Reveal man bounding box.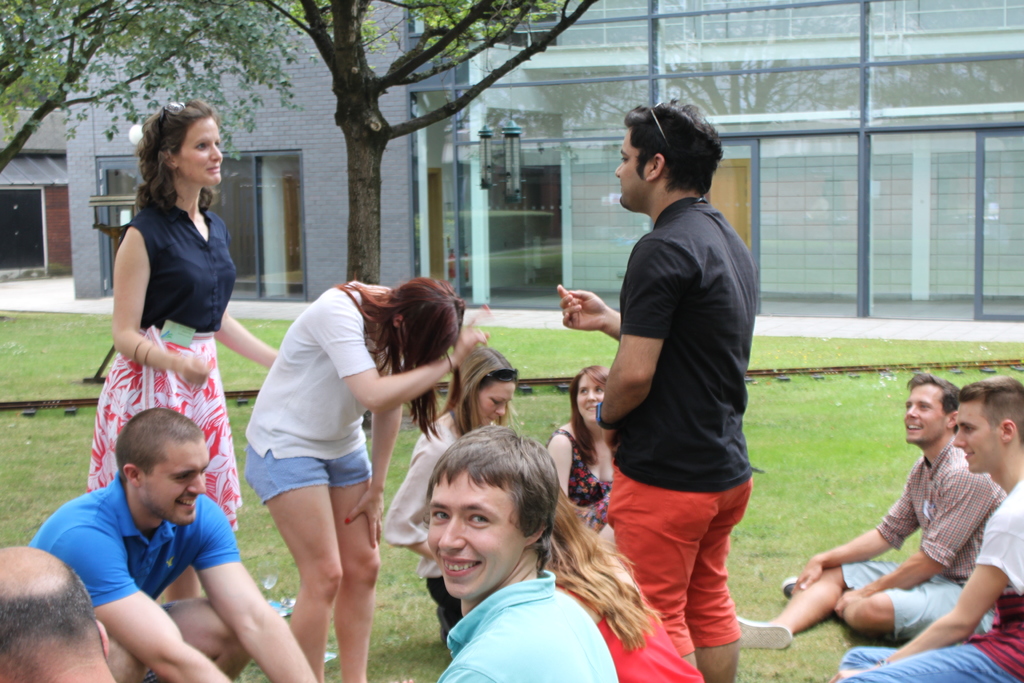
Revealed: crop(735, 373, 1008, 652).
